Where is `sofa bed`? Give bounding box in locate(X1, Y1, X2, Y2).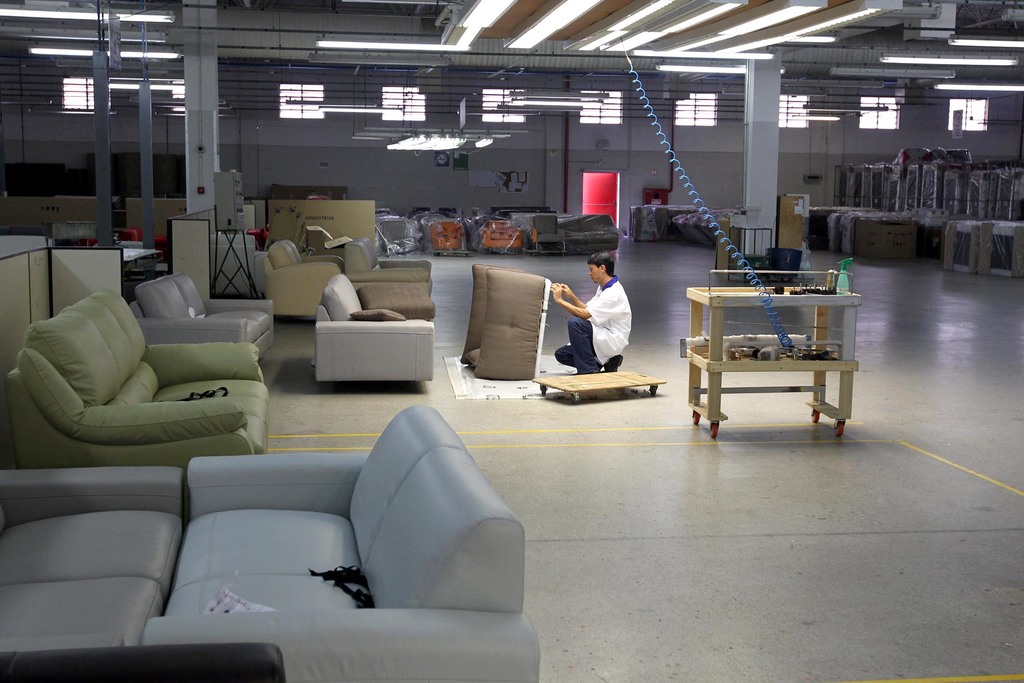
locate(460, 262, 555, 386).
